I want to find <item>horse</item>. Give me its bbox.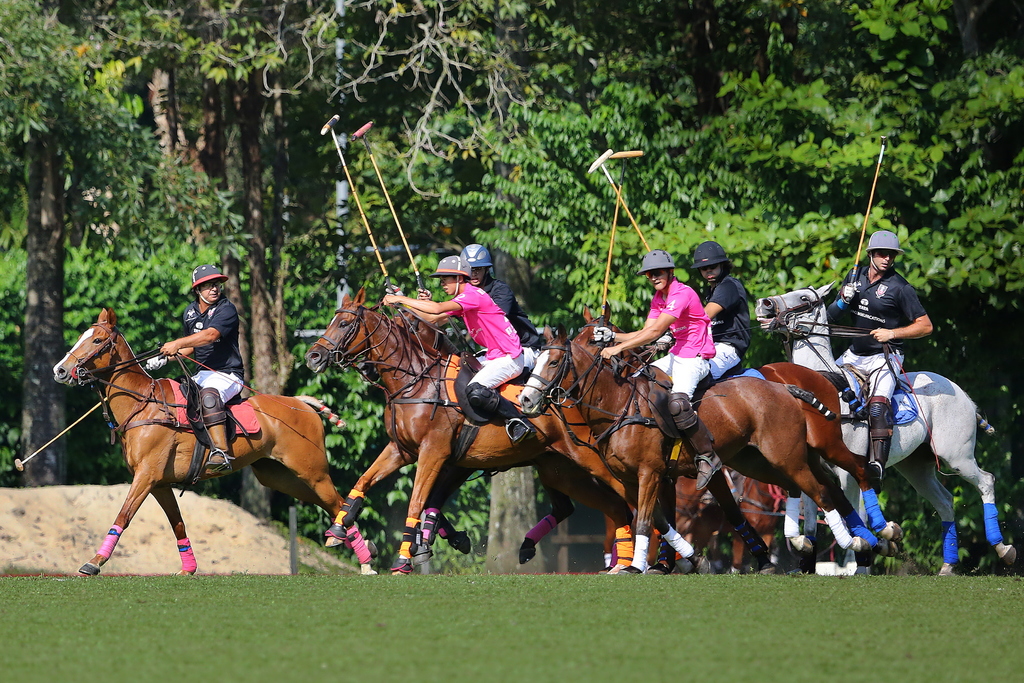
(left=51, top=305, right=376, bottom=575).
